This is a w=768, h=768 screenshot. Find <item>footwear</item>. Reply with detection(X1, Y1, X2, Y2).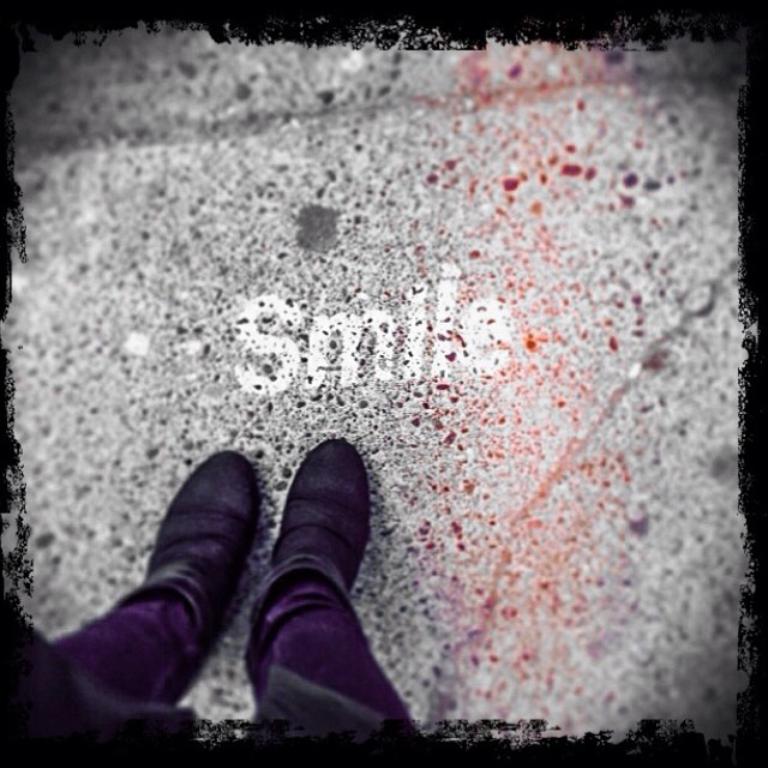
detection(94, 445, 266, 694).
